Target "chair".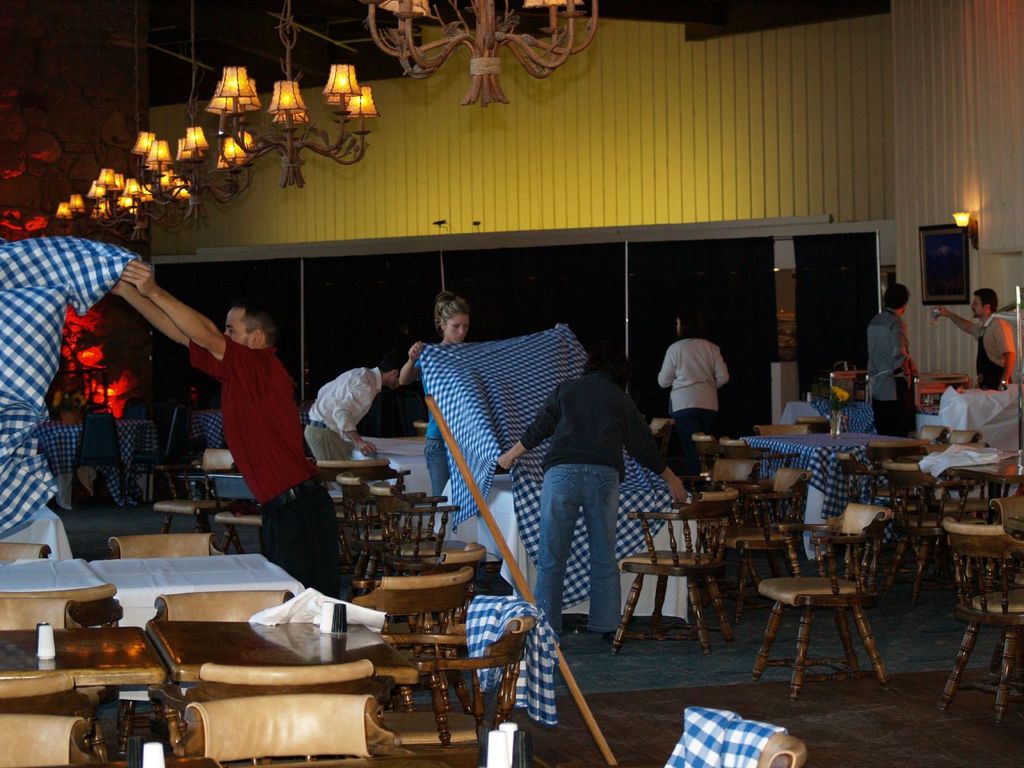
Target region: <box>0,670,94,718</box>.
